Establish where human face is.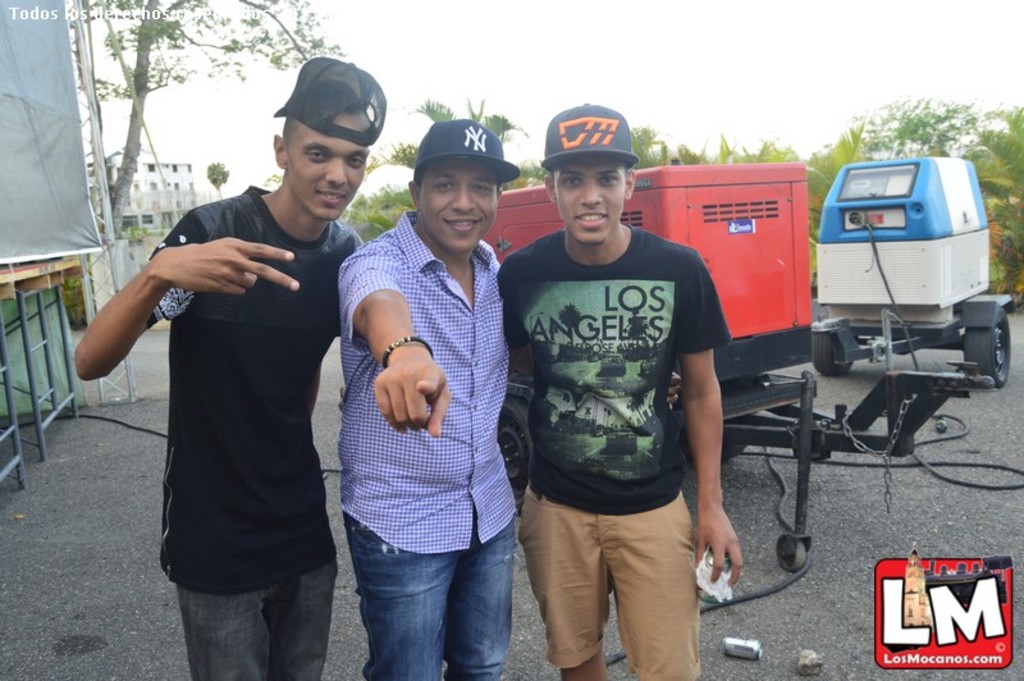
Established at Rect(416, 156, 502, 265).
